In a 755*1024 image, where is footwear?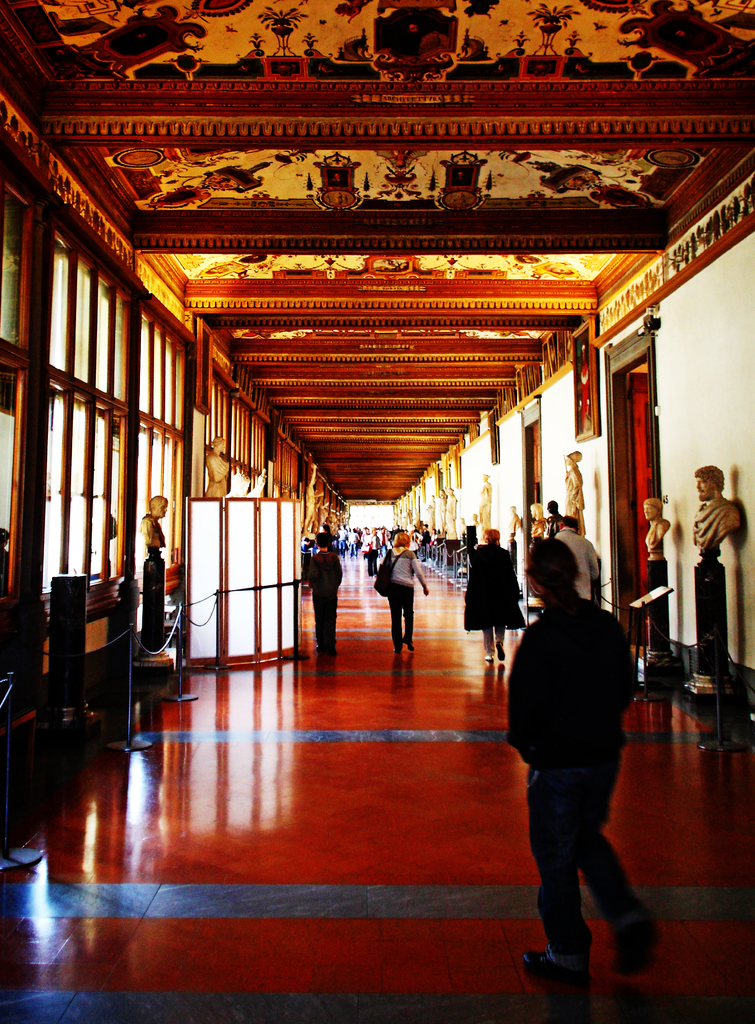
region(525, 952, 589, 993).
